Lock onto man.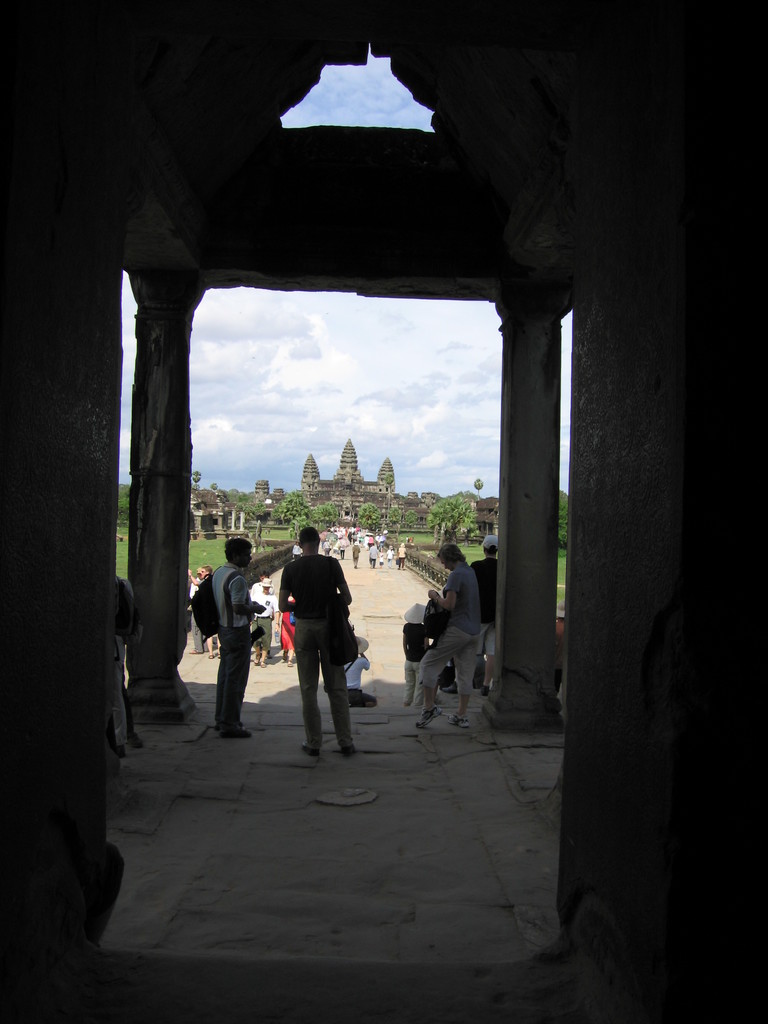
Locked: 366 541 380 569.
